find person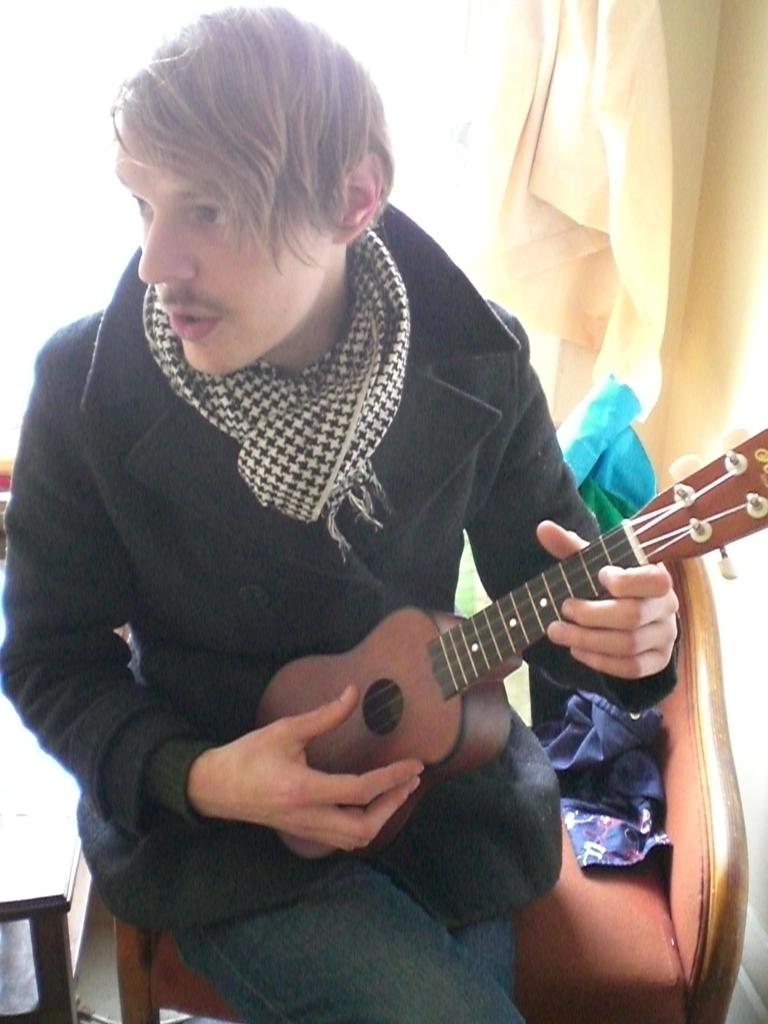
(74,111,732,996)
